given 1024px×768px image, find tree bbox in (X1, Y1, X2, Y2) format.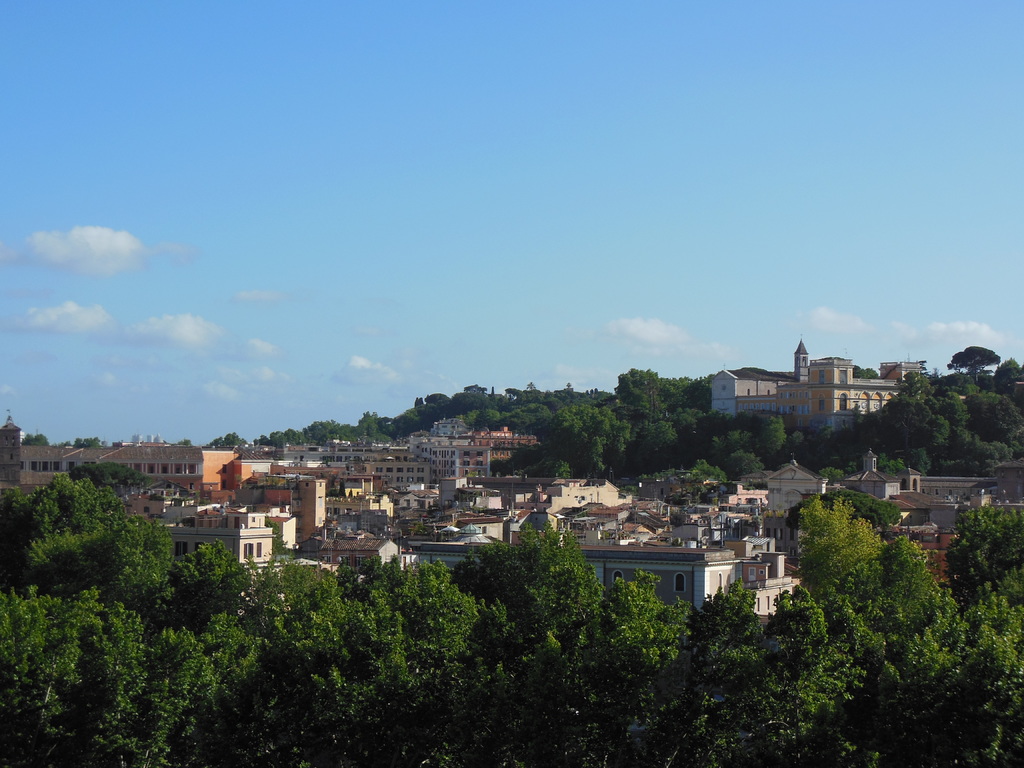
(789, 493, 912, 620).
